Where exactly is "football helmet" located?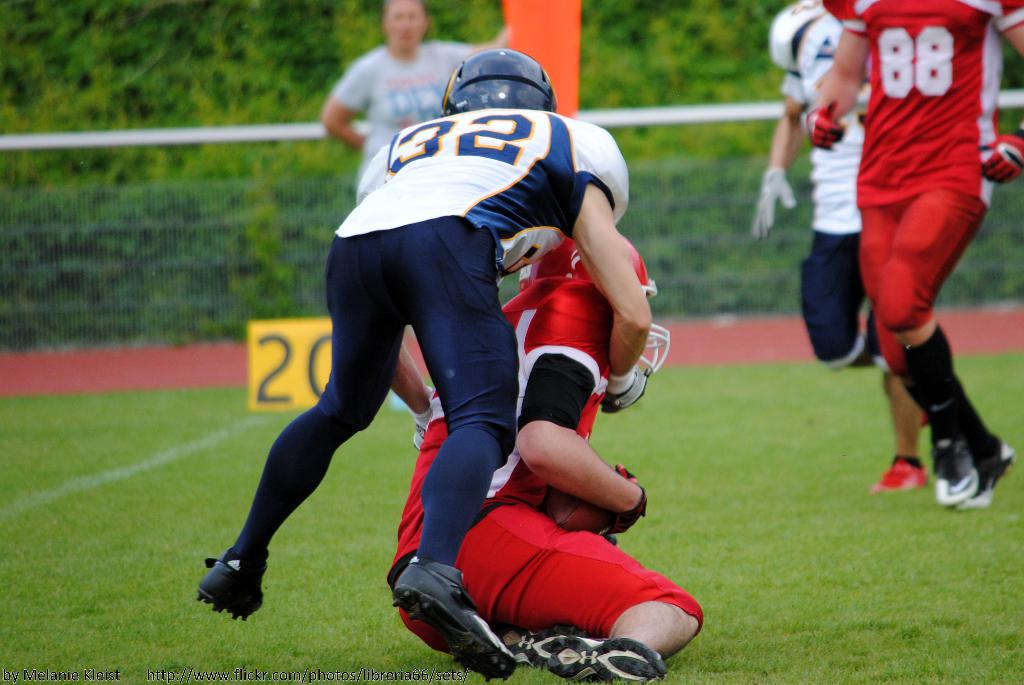
Its bounding box is detection(520, 227, 668, 370).
